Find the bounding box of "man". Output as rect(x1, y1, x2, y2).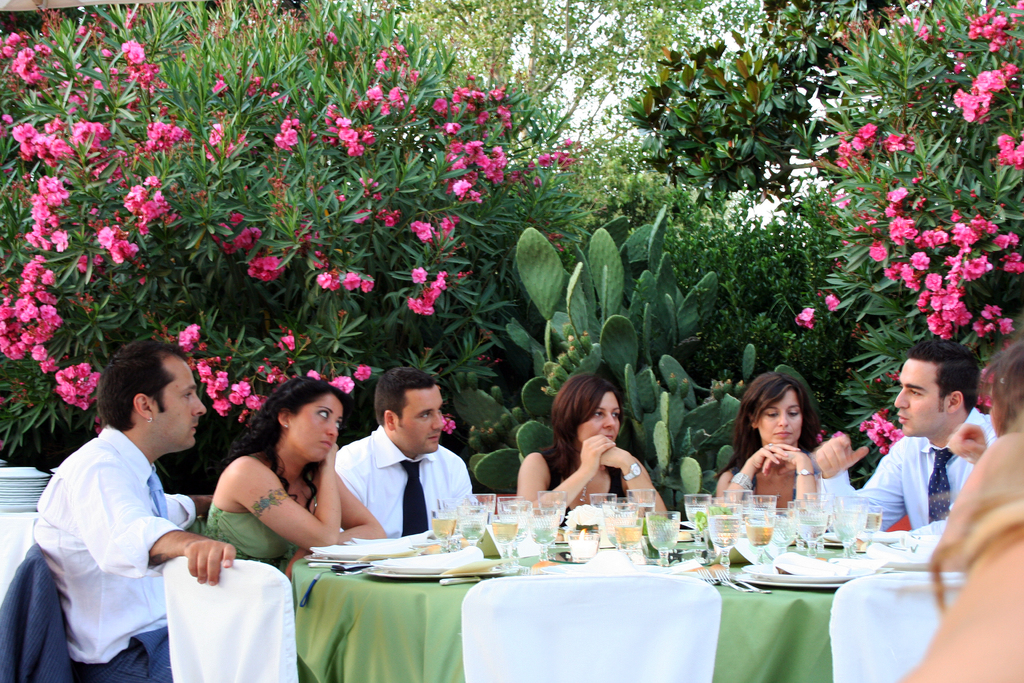
rect(326, 366, 479, 541).
